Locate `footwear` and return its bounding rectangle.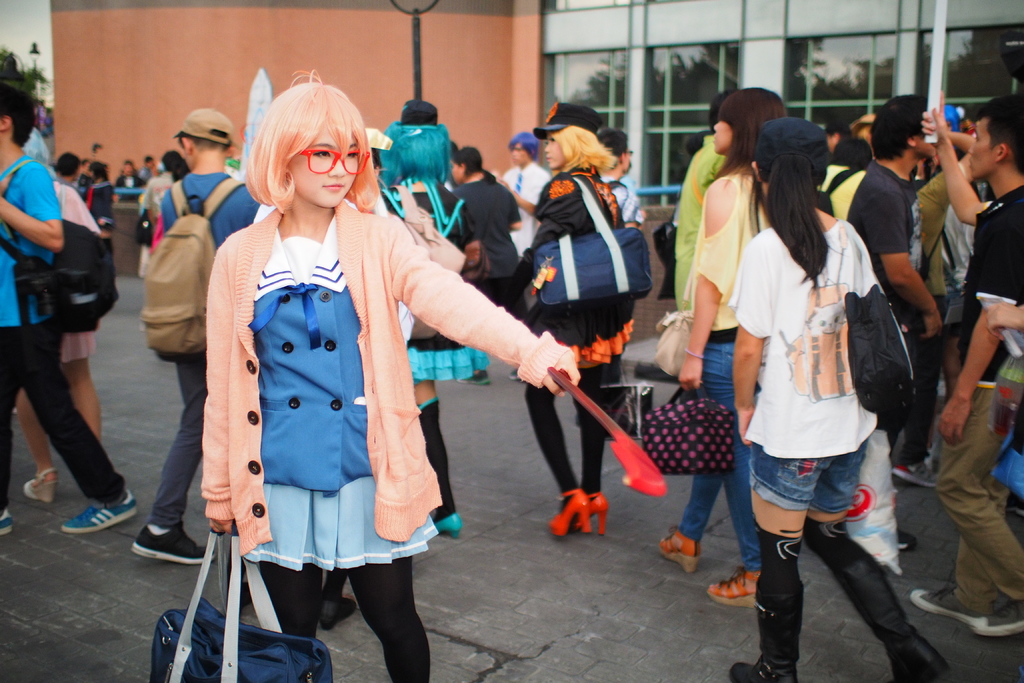
(26, 473, 58, 504).
